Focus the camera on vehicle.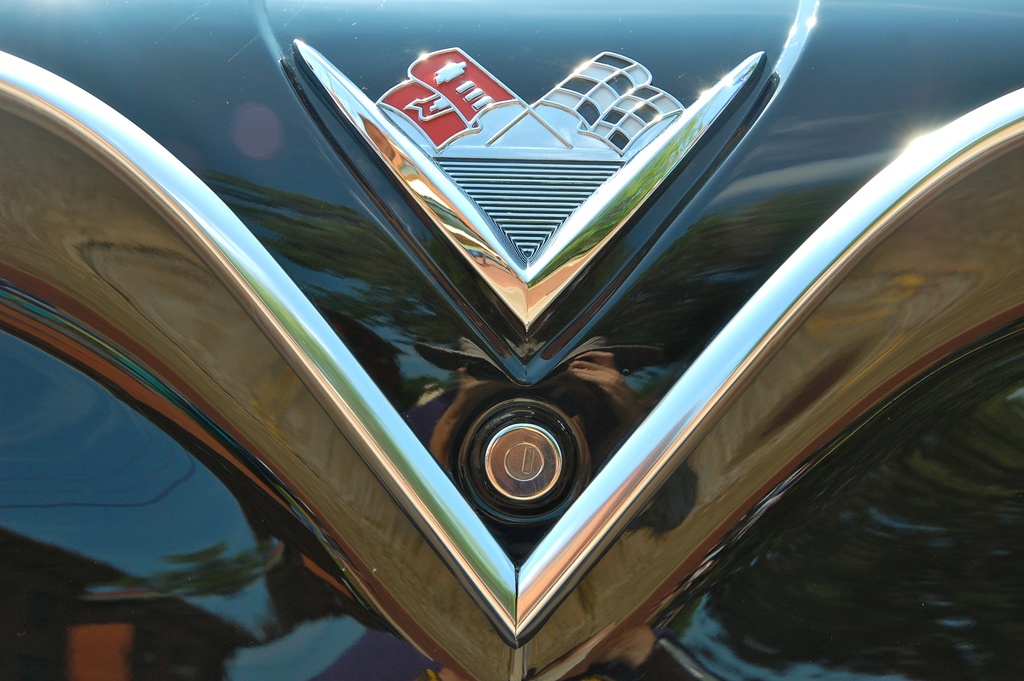
Focus region: crop(0, 0, 1023, 680).
